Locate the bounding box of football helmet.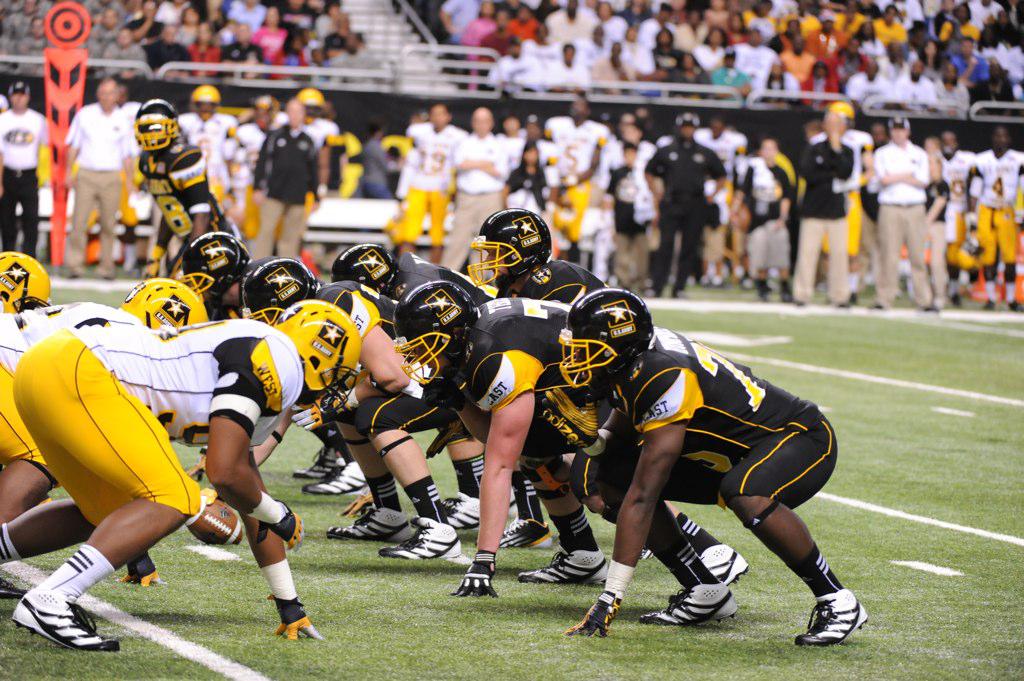
Bounding box: Rect(0, 251, 55, 316).
